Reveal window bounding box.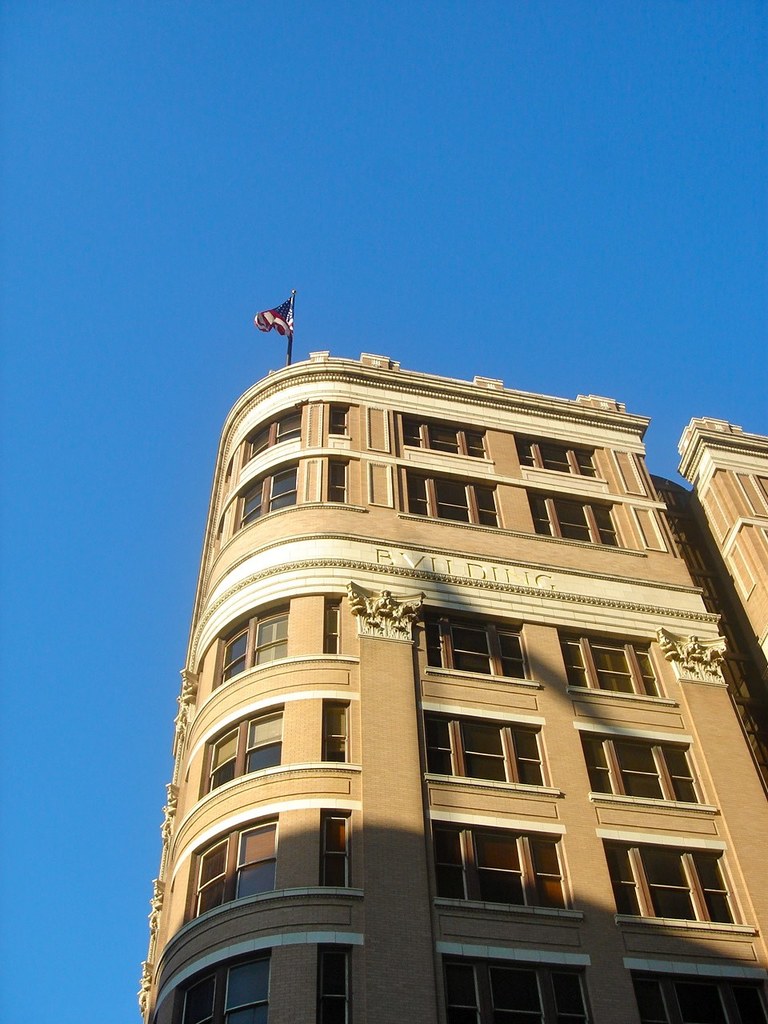
Revealed: bbox=(397, 408, 485, 461).
